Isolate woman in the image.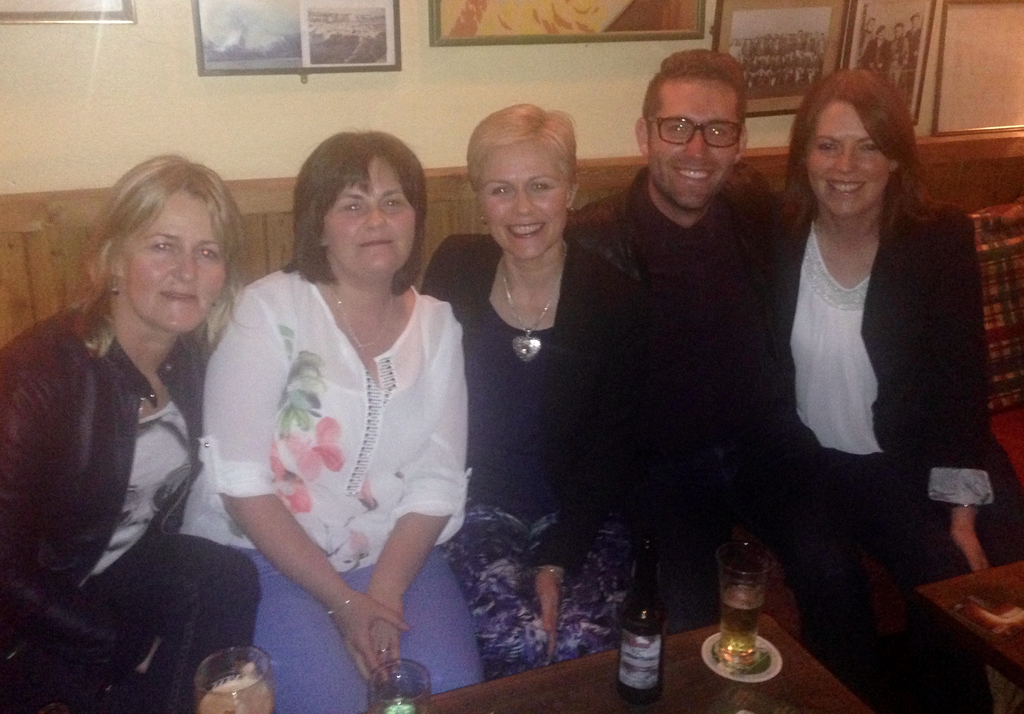
Isolated region: crop(0, 149, 264, 713).
